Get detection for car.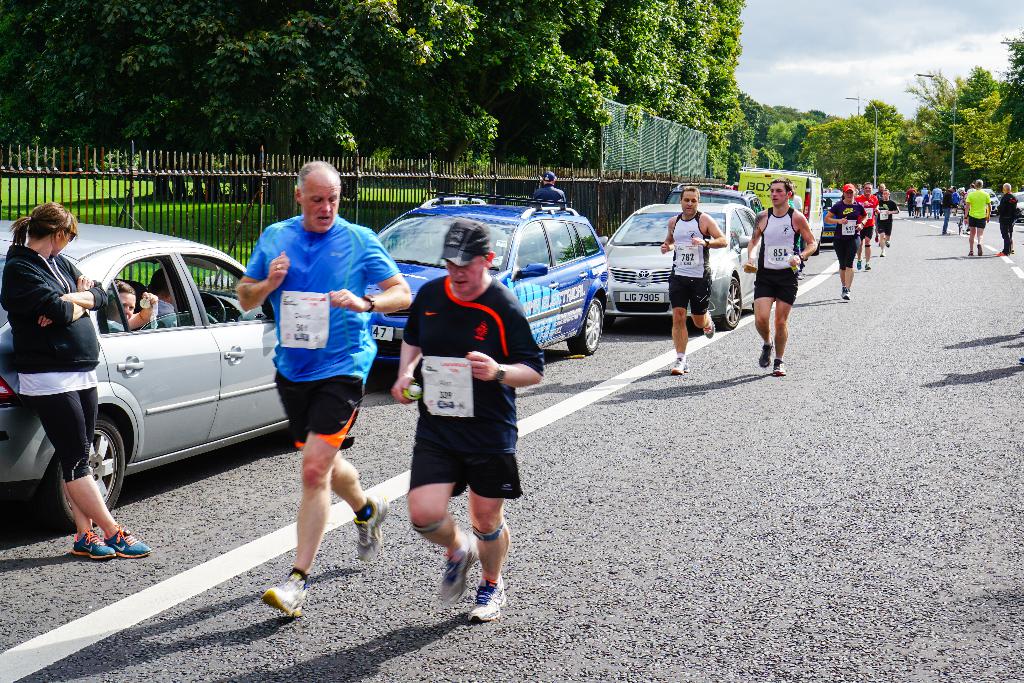
Detection: (666, 185, 767, 231).
